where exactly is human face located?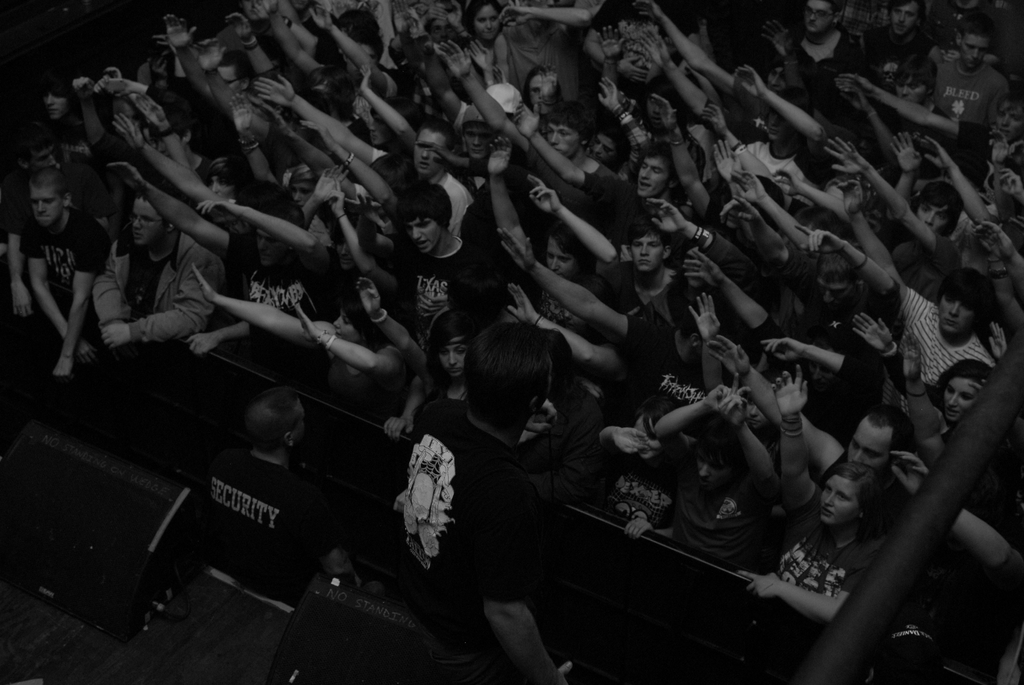
Its bounding box is 531,74,556,112.
